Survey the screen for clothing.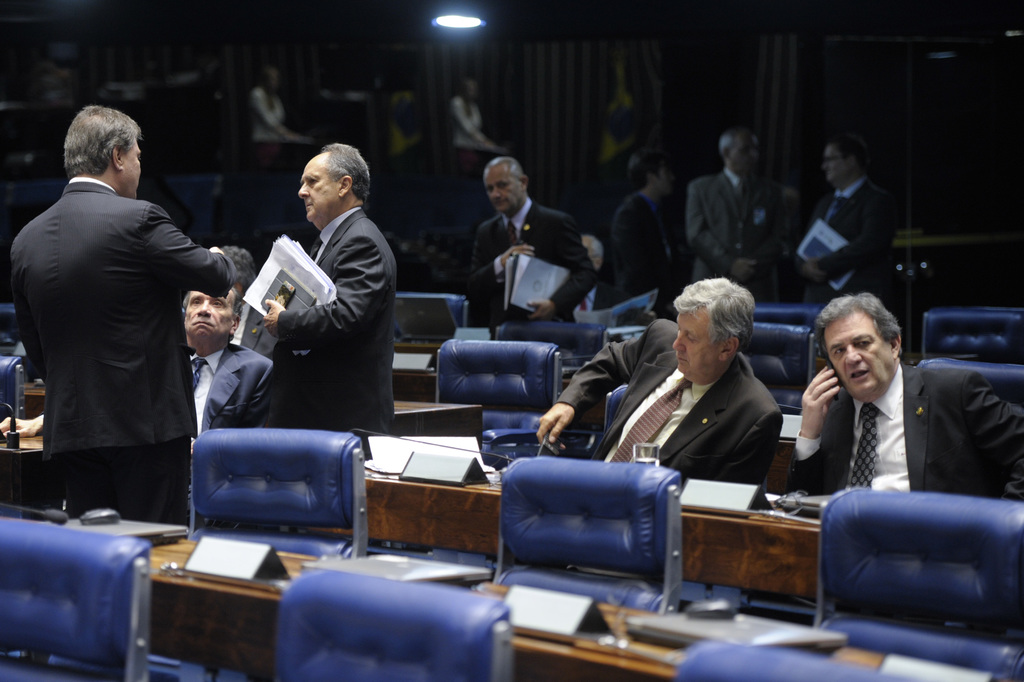
Survey found: rect(685, 159, 770, 277).
